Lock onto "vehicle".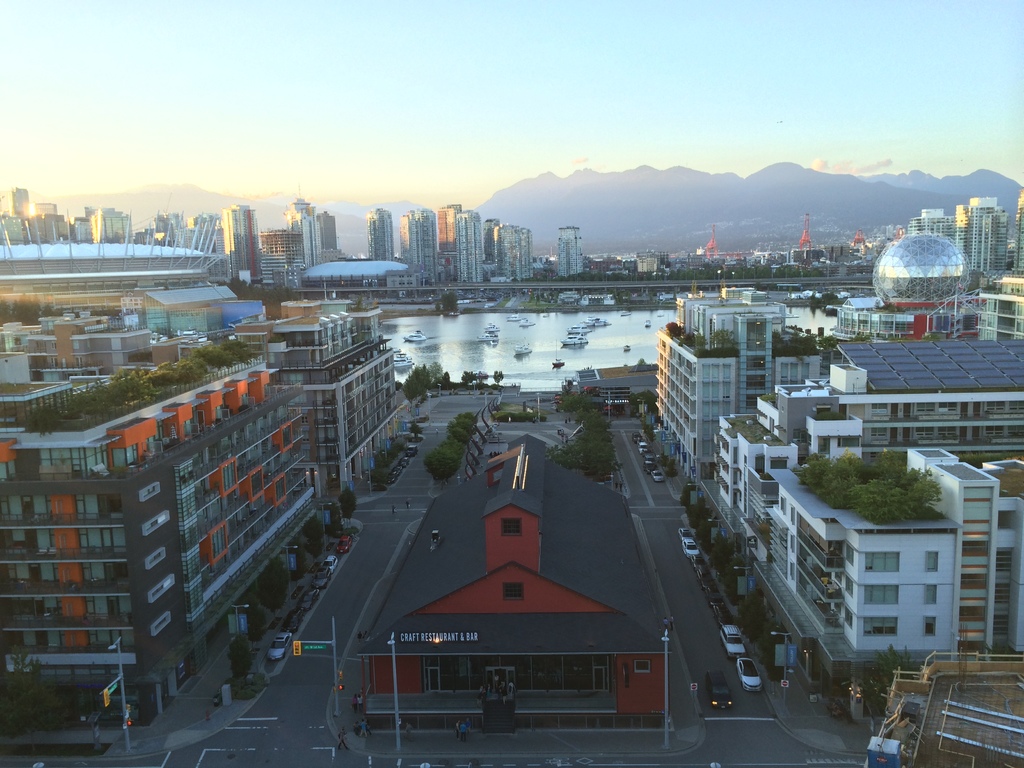
Locked: pyautogui.locateOnScreen(631, 431, 639, 447).
